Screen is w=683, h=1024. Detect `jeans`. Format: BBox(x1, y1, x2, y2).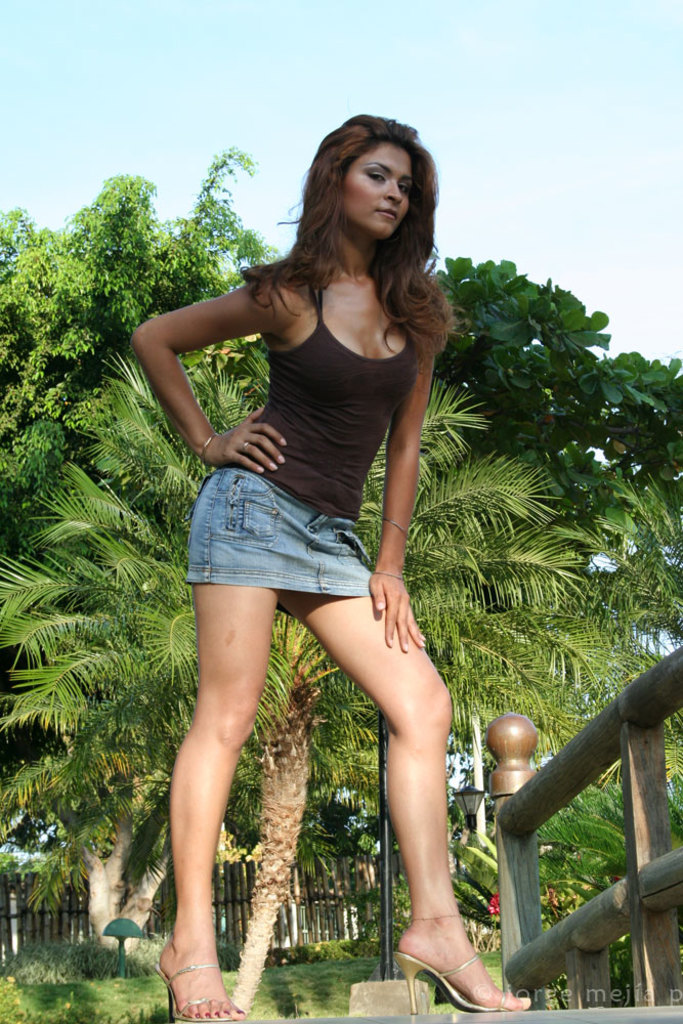
BBox(184, 467, 375, 588).
